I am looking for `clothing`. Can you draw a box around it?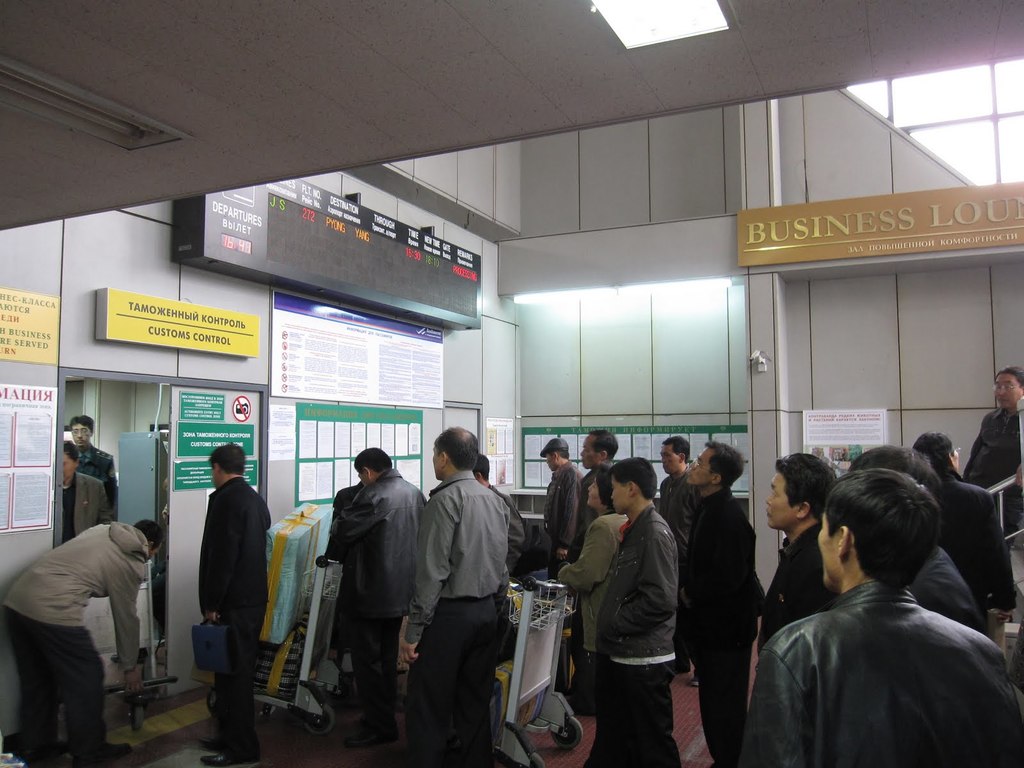
Sure, the bounding box is <region>483, 470, 528, 586</region>.
